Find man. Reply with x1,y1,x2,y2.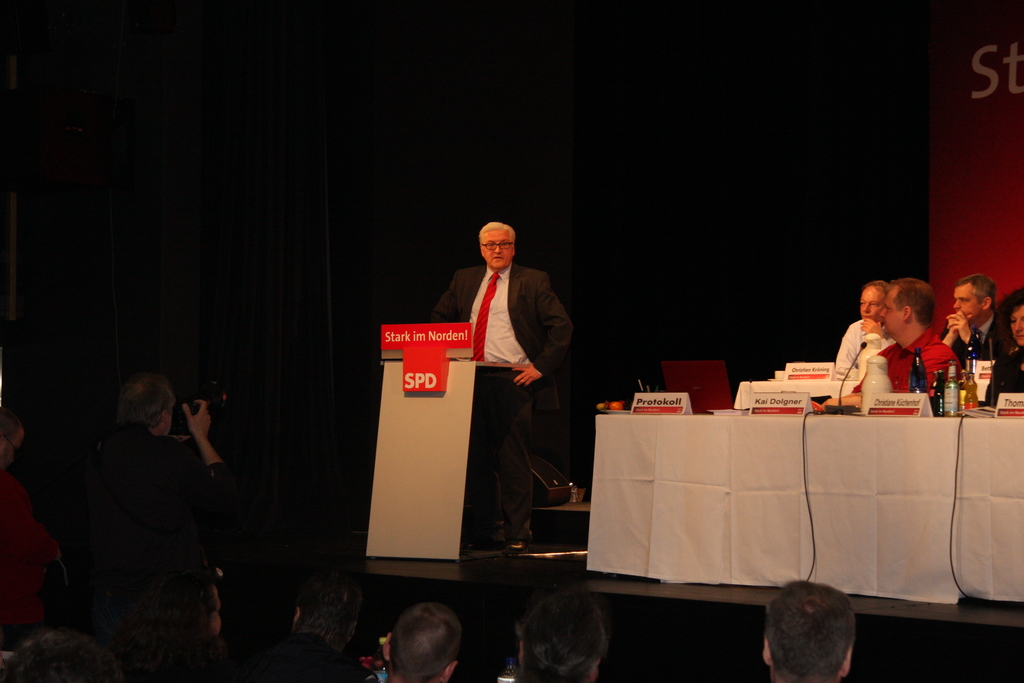
940,277,1009,392.
